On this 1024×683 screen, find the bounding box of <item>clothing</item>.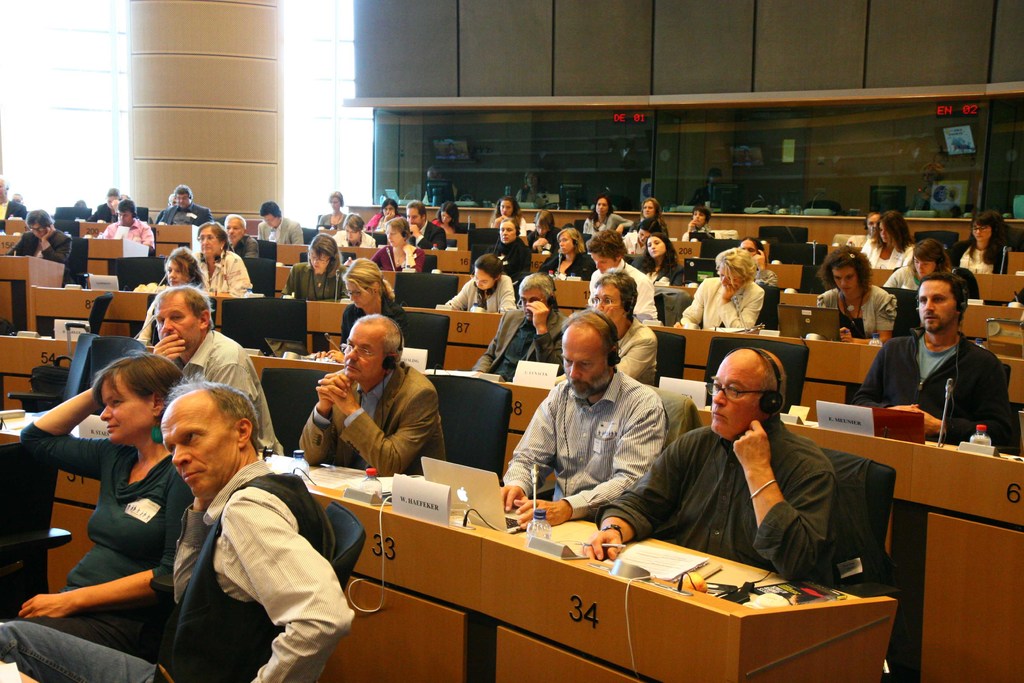
Bounding box: [x1=540, y1=252, x2=598, y2=283].
